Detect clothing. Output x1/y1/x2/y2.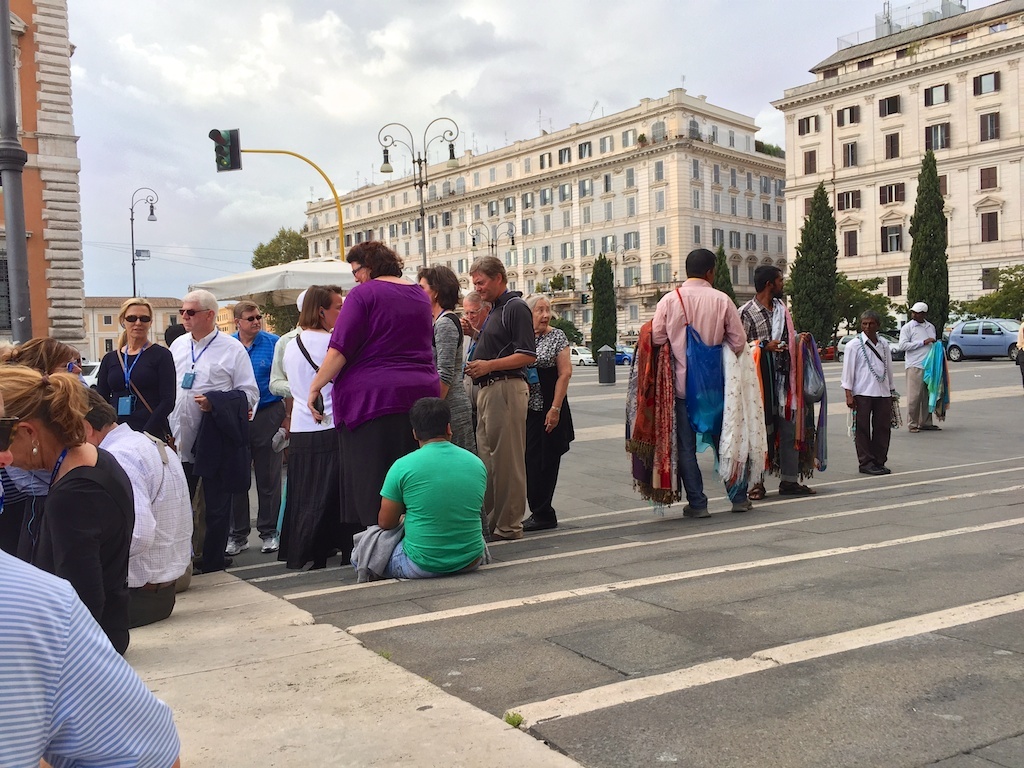
98/421/195/629.
